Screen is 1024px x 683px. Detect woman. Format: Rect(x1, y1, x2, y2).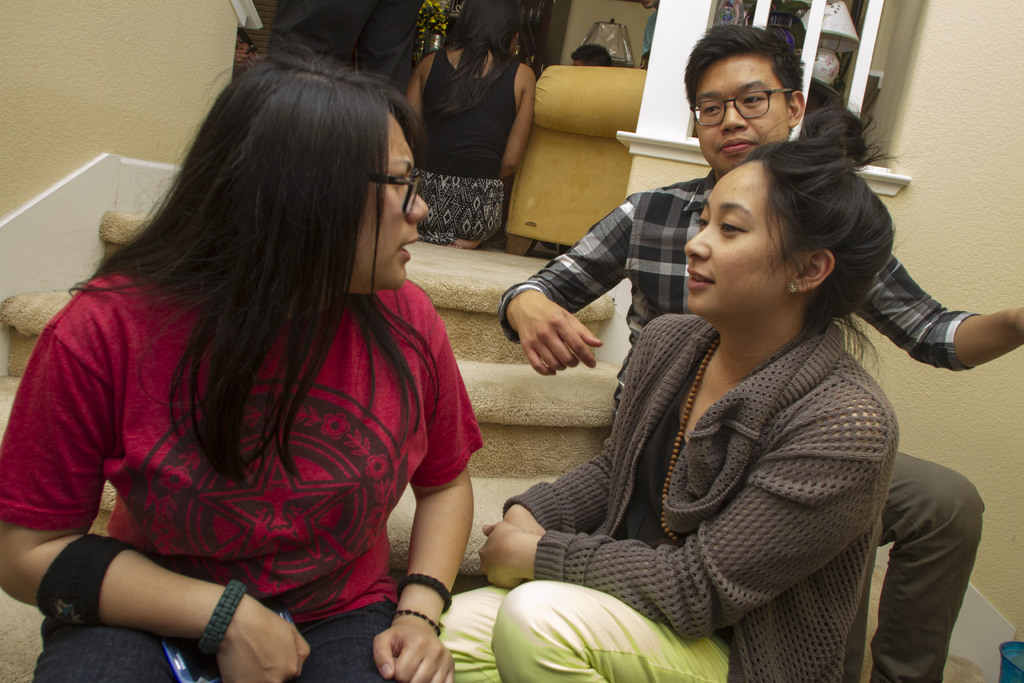
Rect(0, 38, 491, 682).
